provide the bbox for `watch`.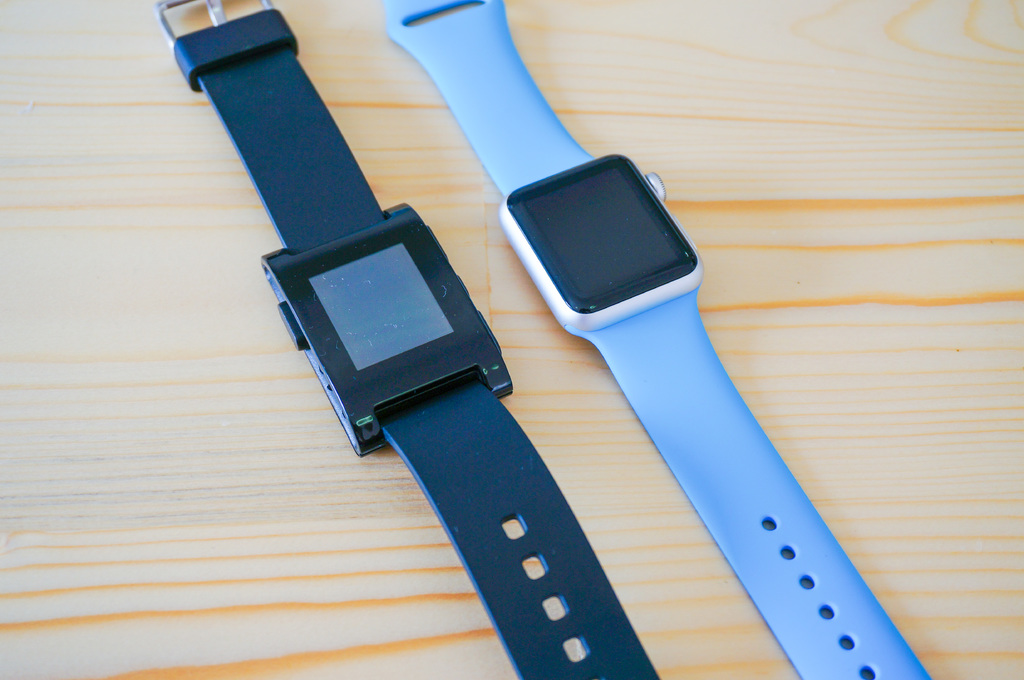
(left=154, top=0, right=663, bottom=678).
